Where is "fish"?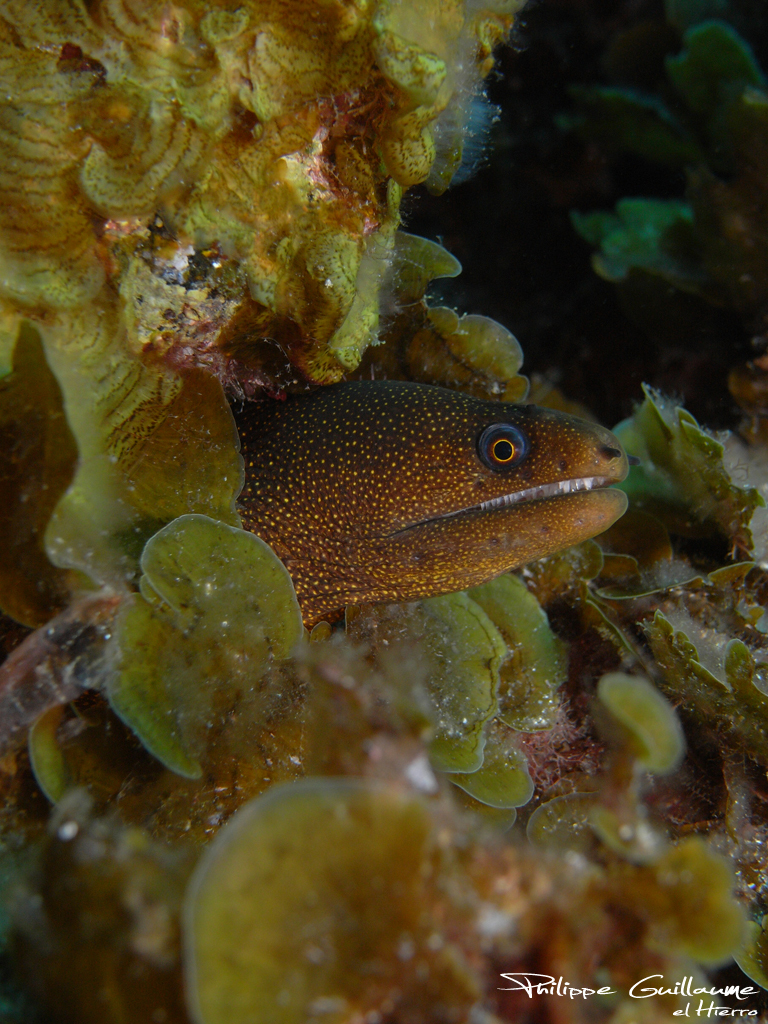
region(204, 366, 643, 637).
